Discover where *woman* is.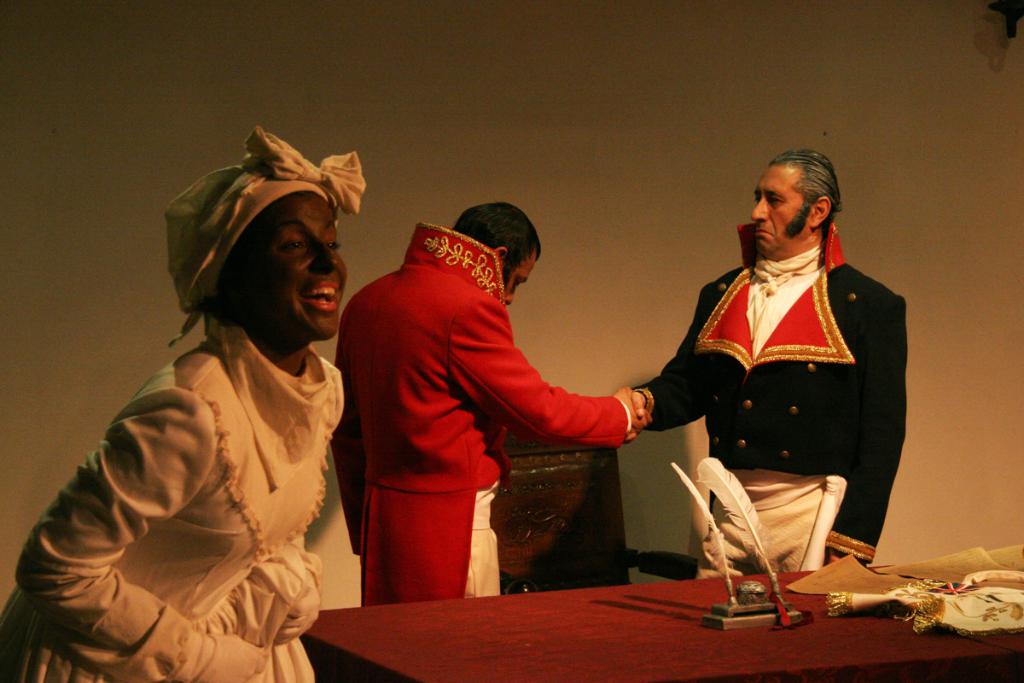
Discovered at select_region(49, 130, 378, 676).
